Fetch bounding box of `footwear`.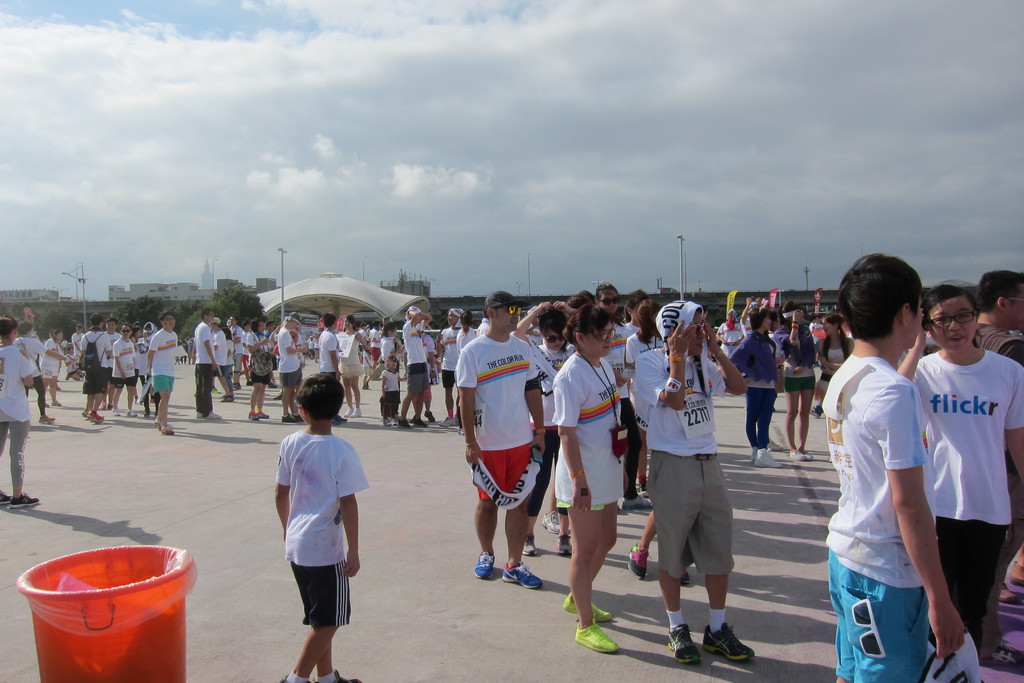
Bbox: bbox=[442, 415, 456, 426].
